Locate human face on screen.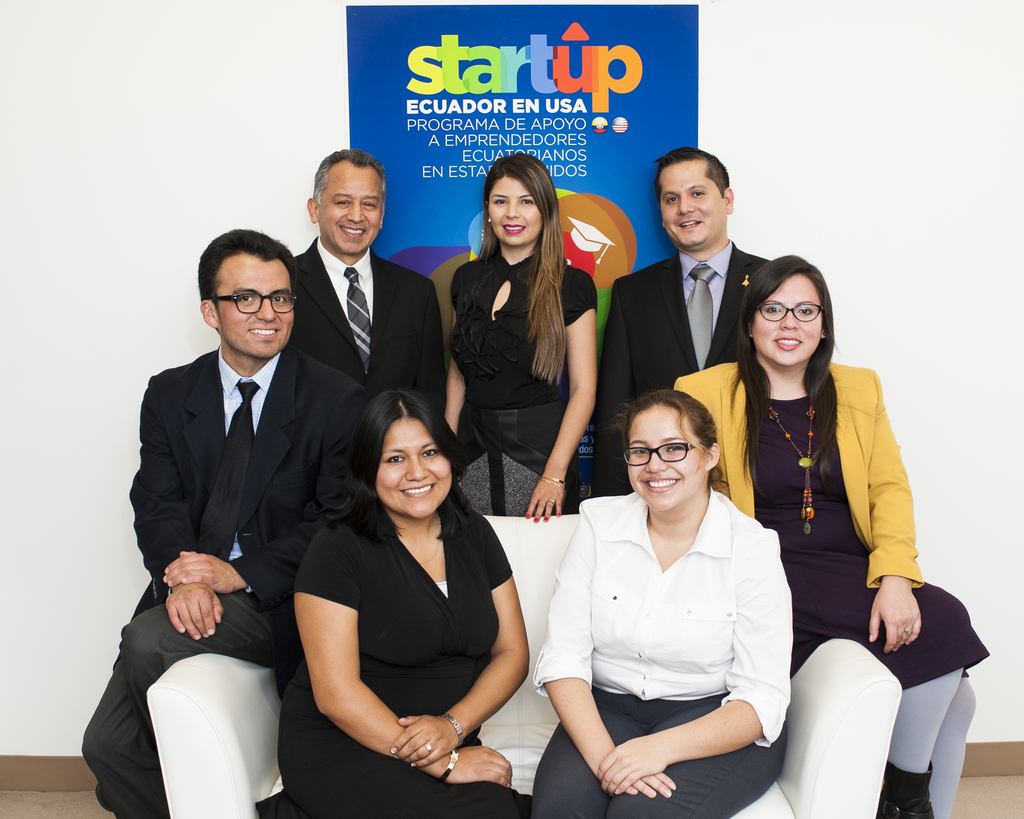
On screen at 484:178:543:240.
